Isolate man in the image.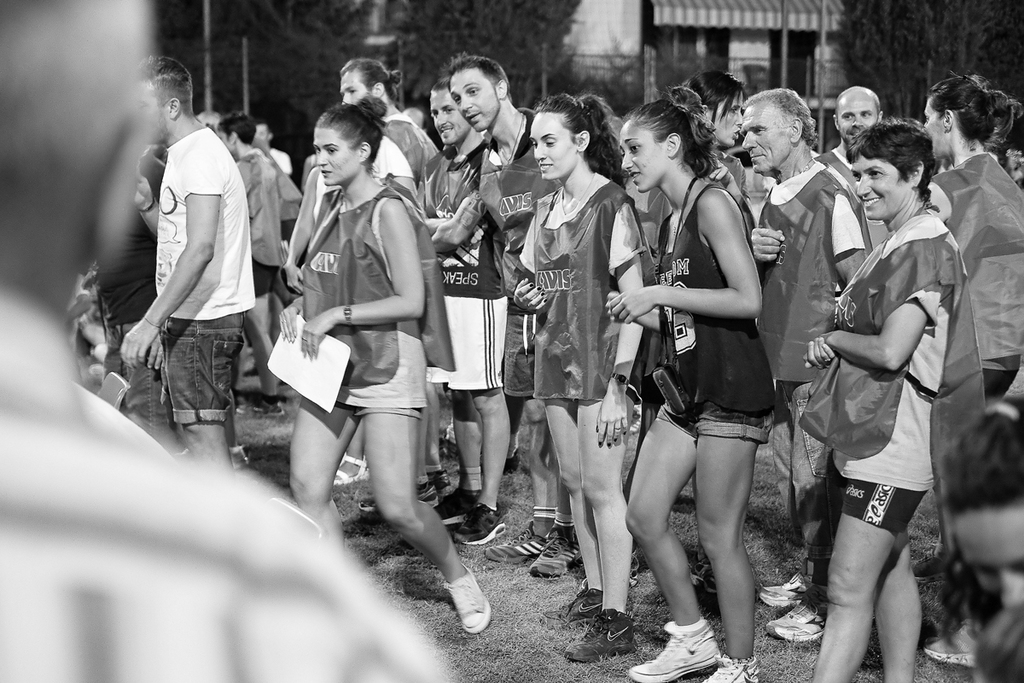
Isolated region: [113, 61, 272, 473].
